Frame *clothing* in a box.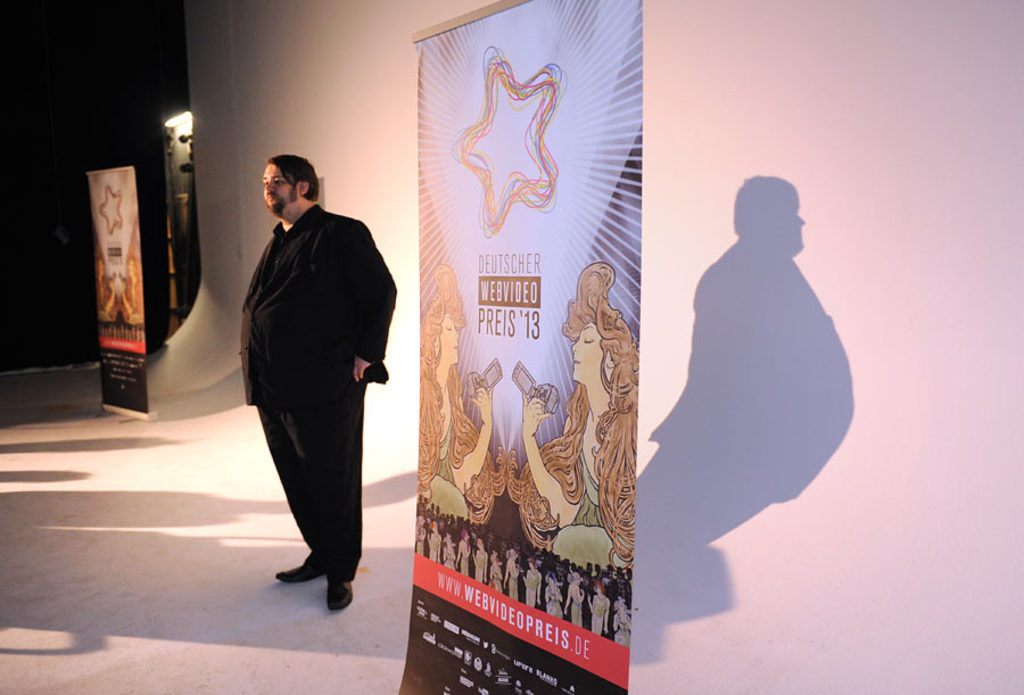
pyautogui.locateOnScreen(410, 526, 426, 554).
